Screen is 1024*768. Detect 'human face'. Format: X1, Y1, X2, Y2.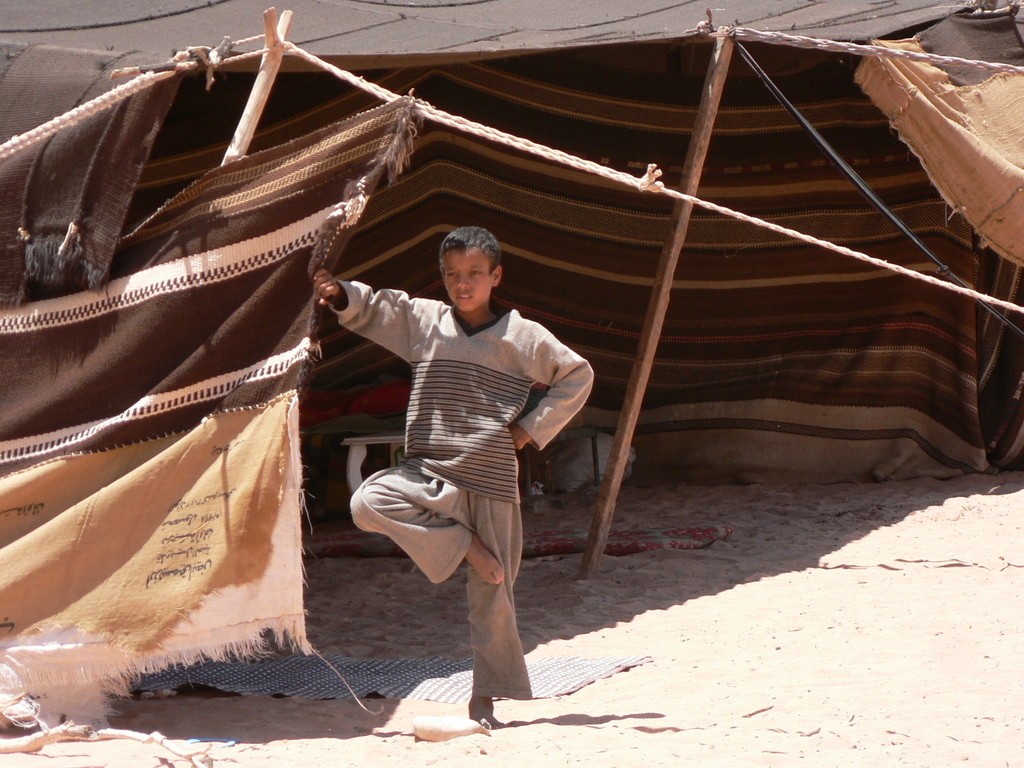
444, 243, 493, 310.
